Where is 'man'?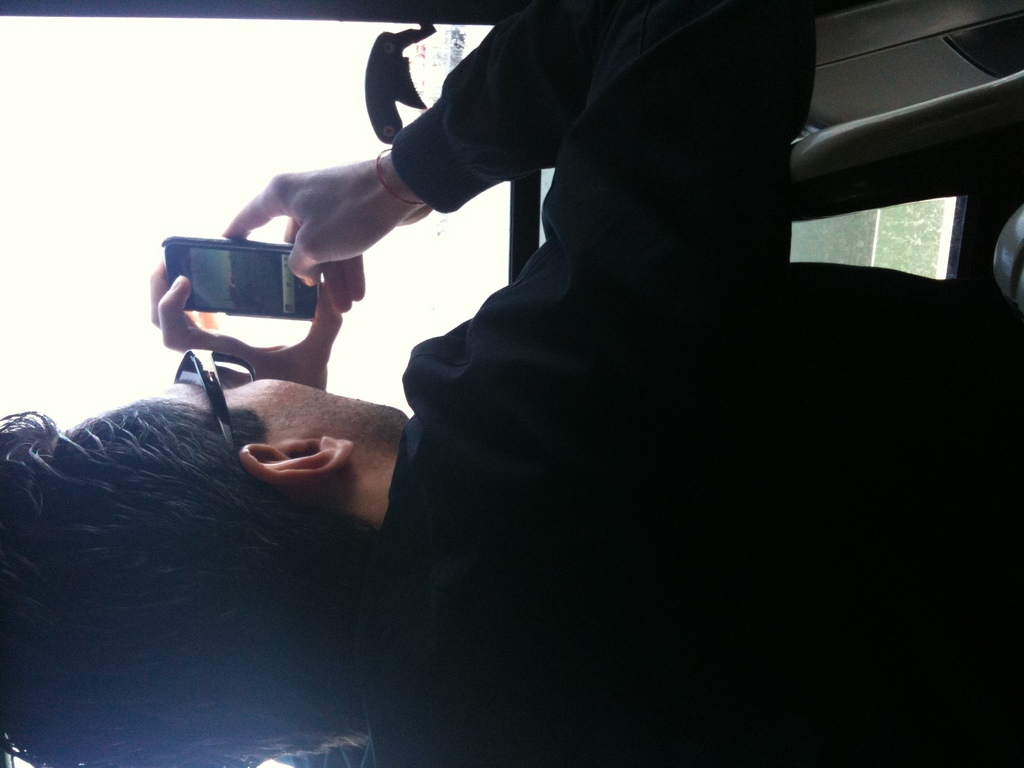
x1=0, y1=0, x2=1023, y2=767.
